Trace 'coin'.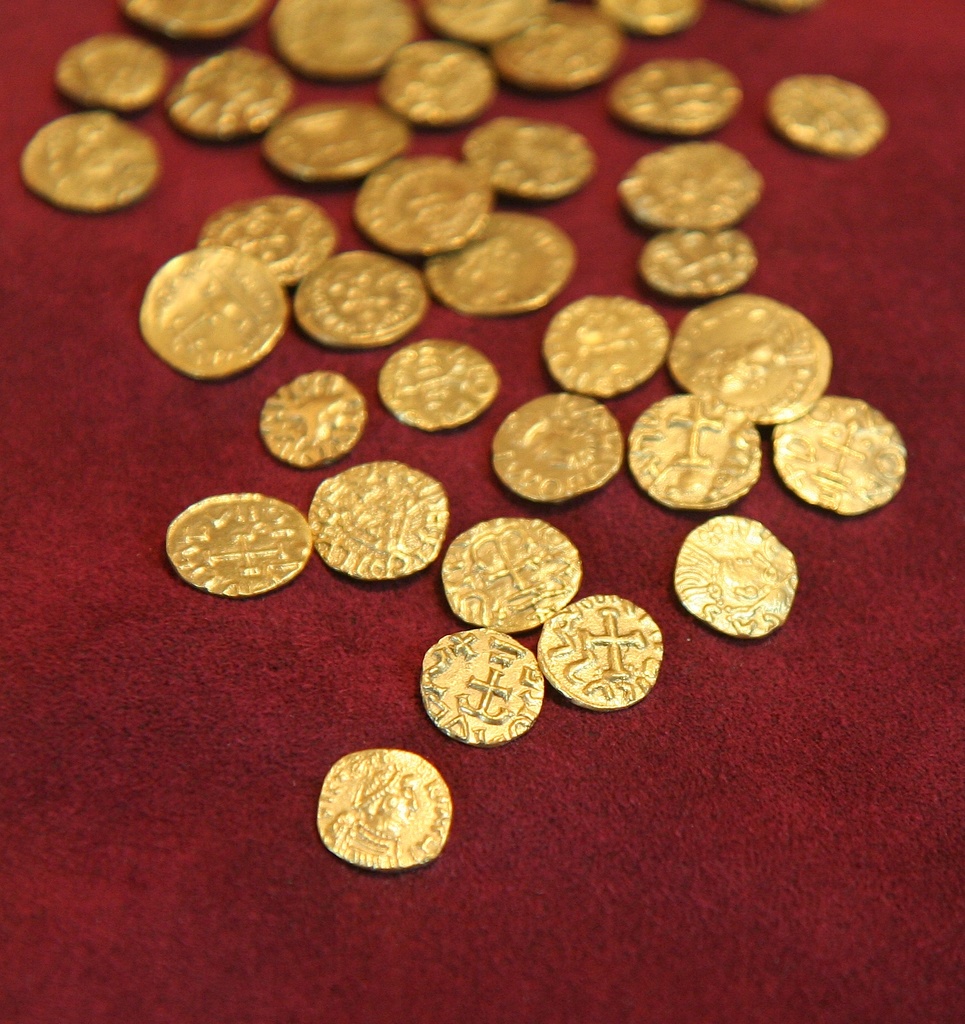
Traced to [664, 285, 837, 428].
